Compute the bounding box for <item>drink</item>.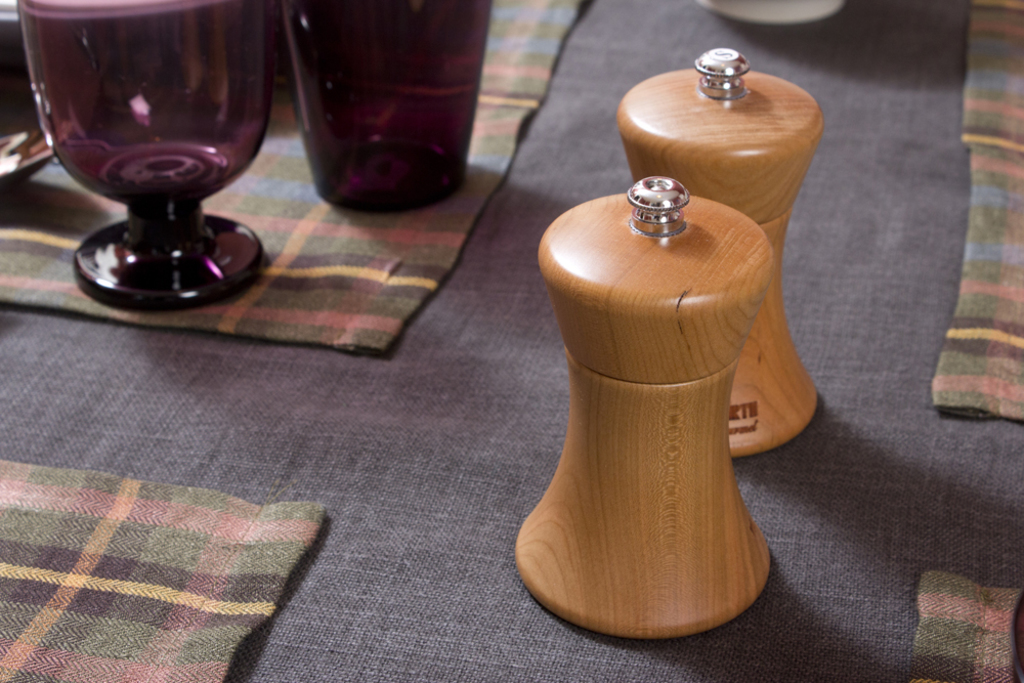
rect(18, 0, 271, 203).
